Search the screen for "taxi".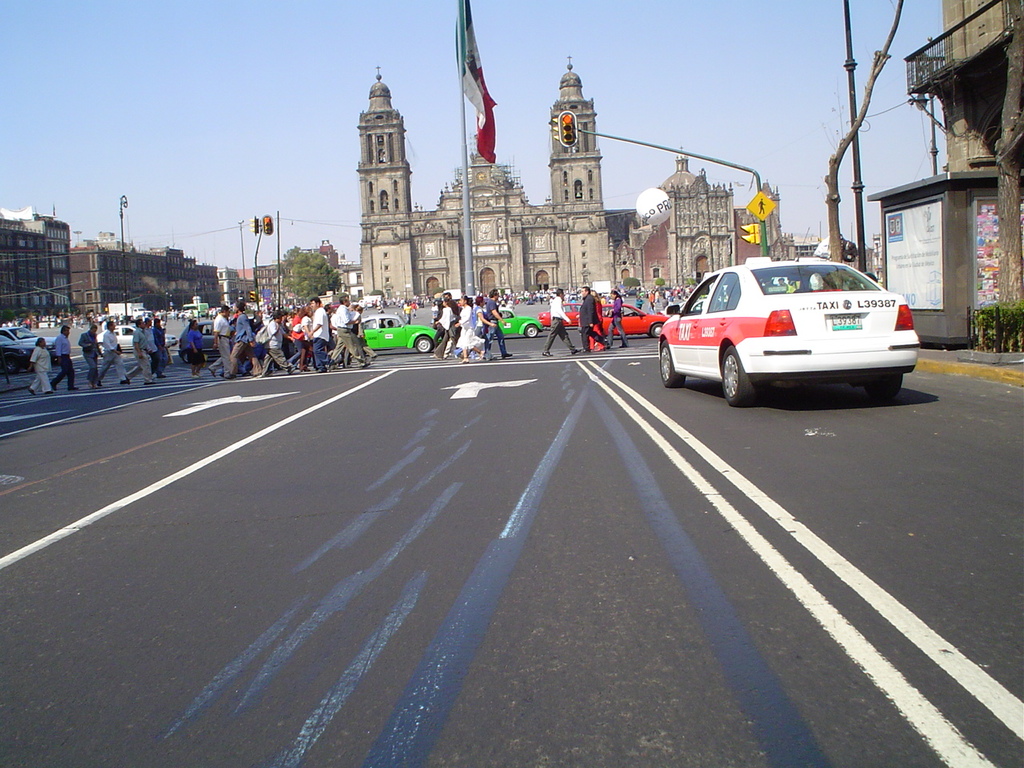
Found at {"x1": 593, "y1": 298, "x2": 670, "y2": 338}.
